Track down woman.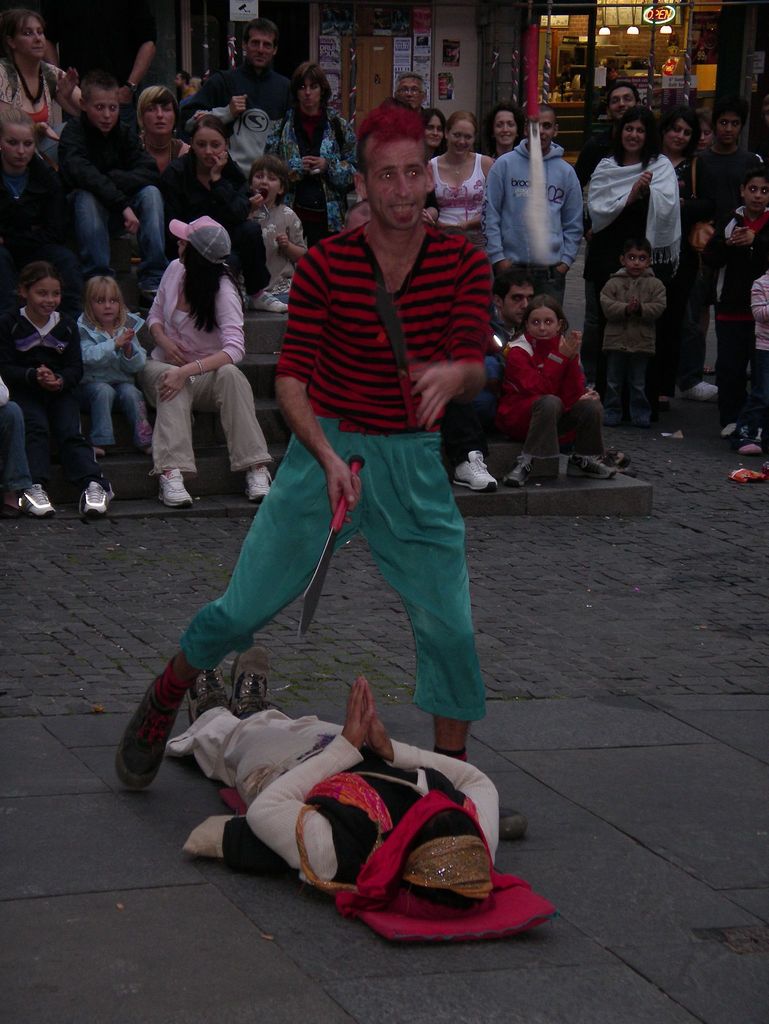
Tracked to 410, 109, 499, 245.
